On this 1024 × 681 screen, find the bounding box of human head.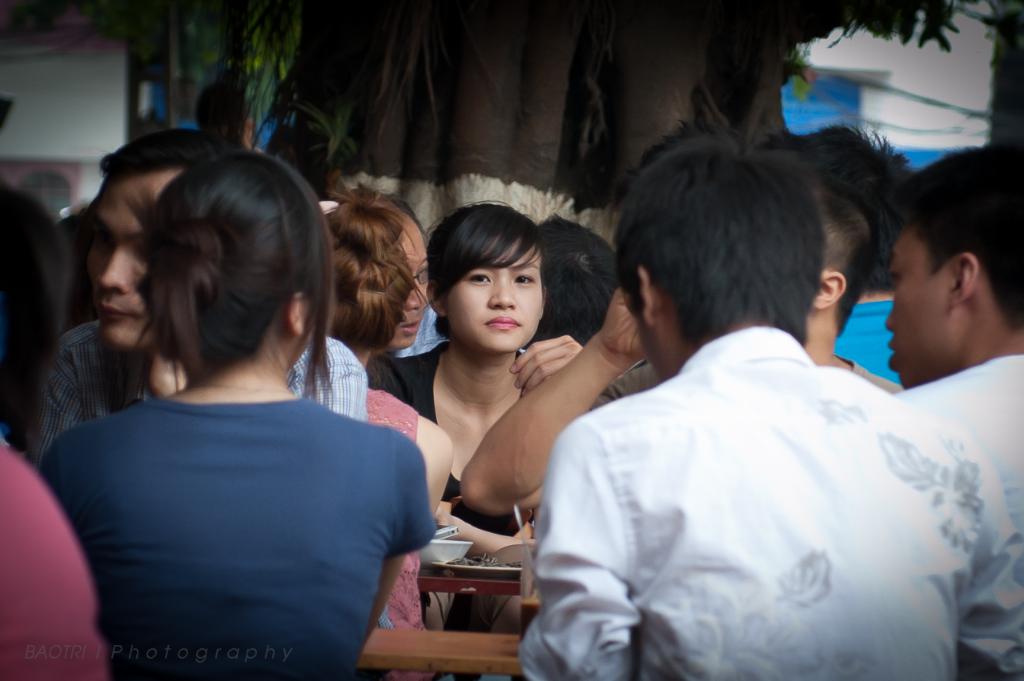
Bounding box: rect(82, 126, 219, 352).
